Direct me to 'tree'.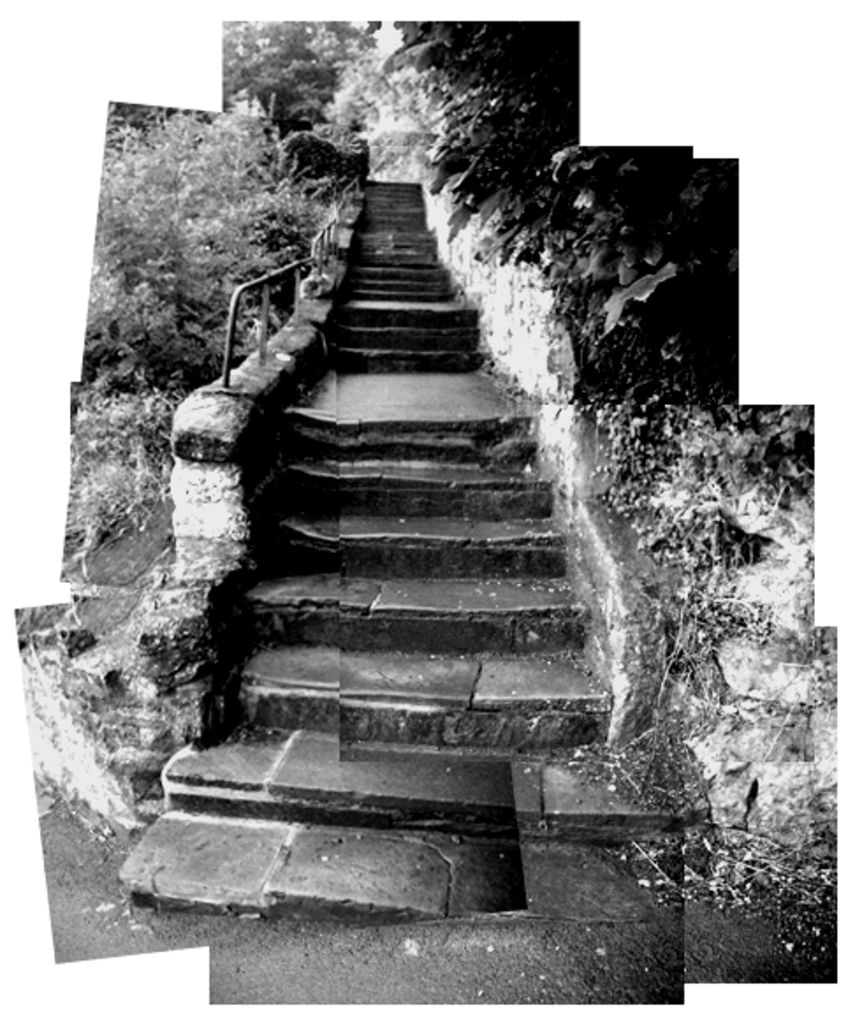
Direction: crop(93, 88, 334, 429).
